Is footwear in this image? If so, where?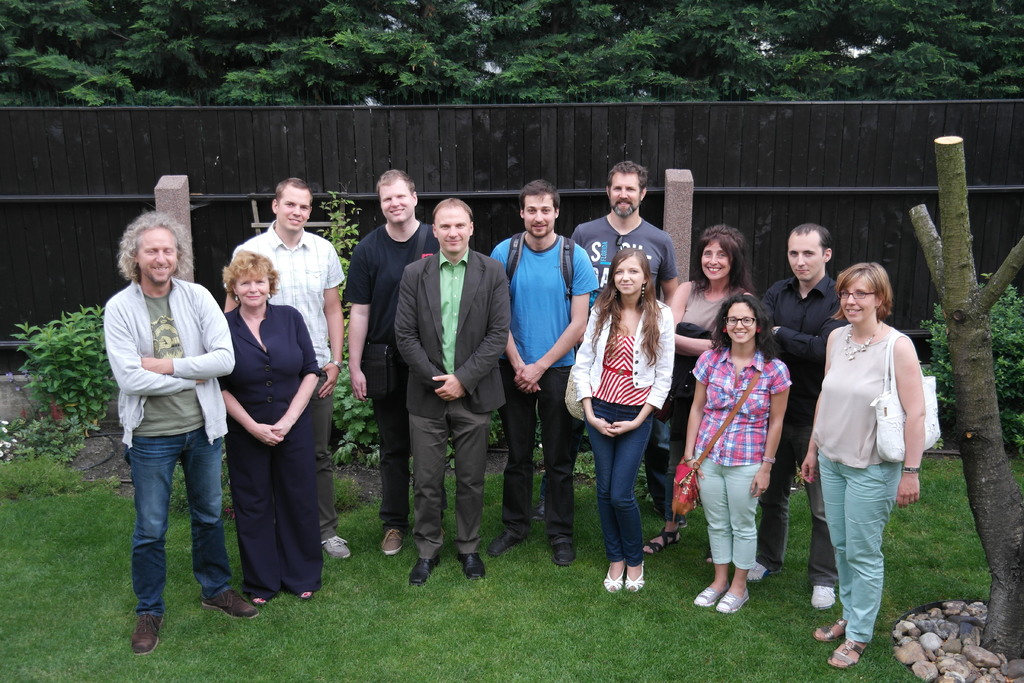
Yes, at locate(379, 526, 404, 554).
